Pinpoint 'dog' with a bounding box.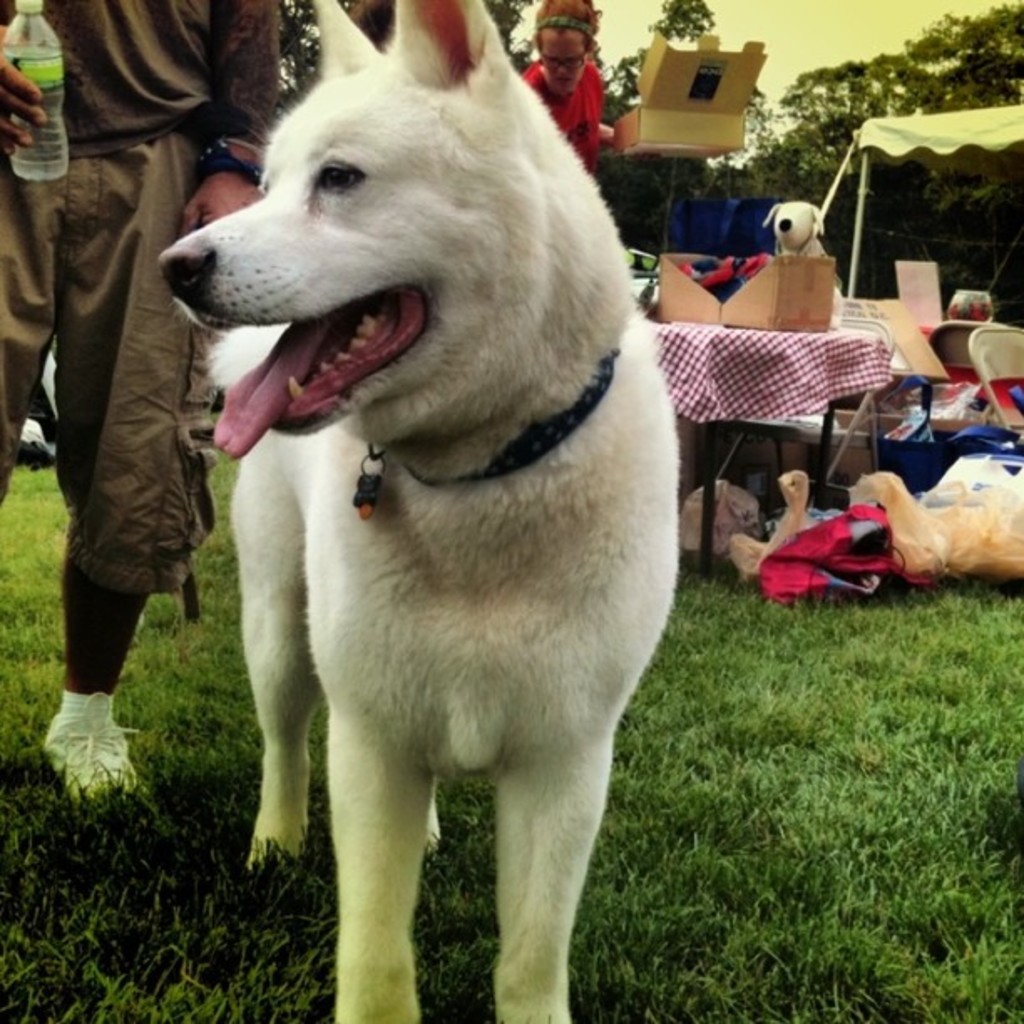
Rect(154, 0, 686, 1022).
